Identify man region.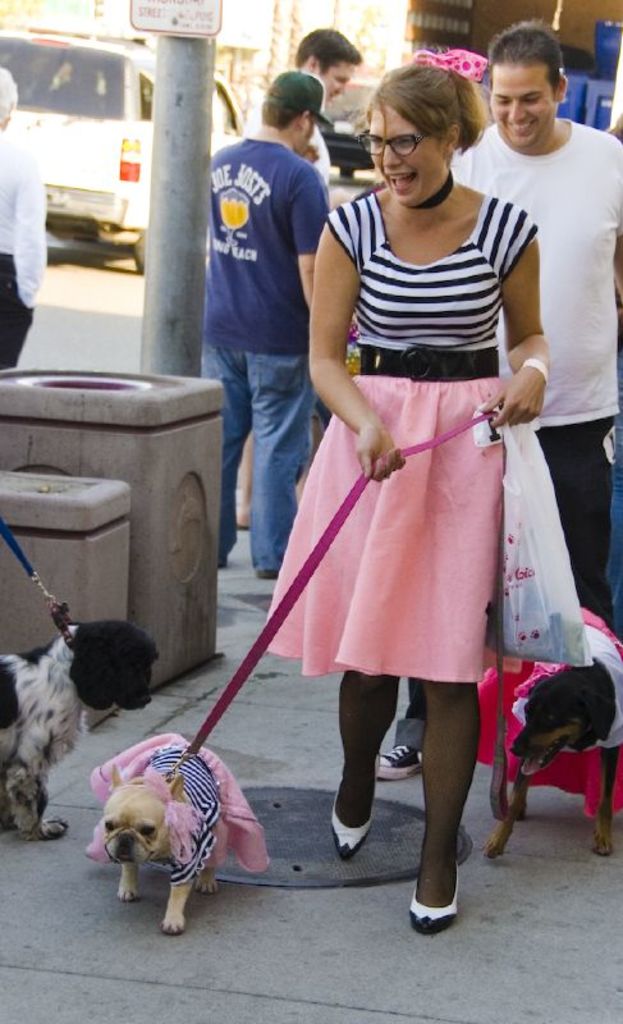
Region: bbox=(180, 78, 340, 564).
